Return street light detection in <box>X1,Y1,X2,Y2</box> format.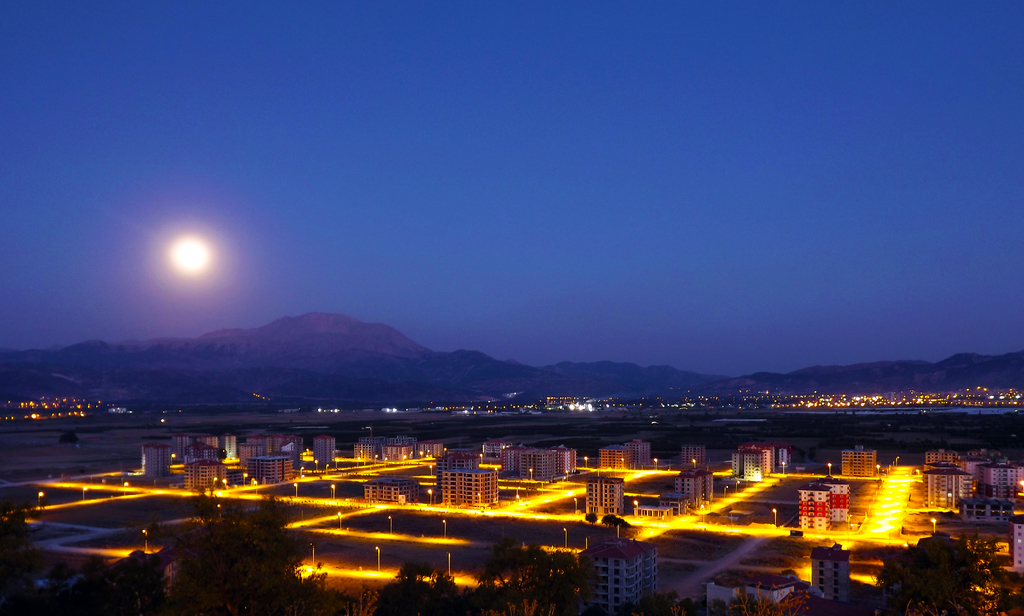
<box>311,460,315,469</box>.
